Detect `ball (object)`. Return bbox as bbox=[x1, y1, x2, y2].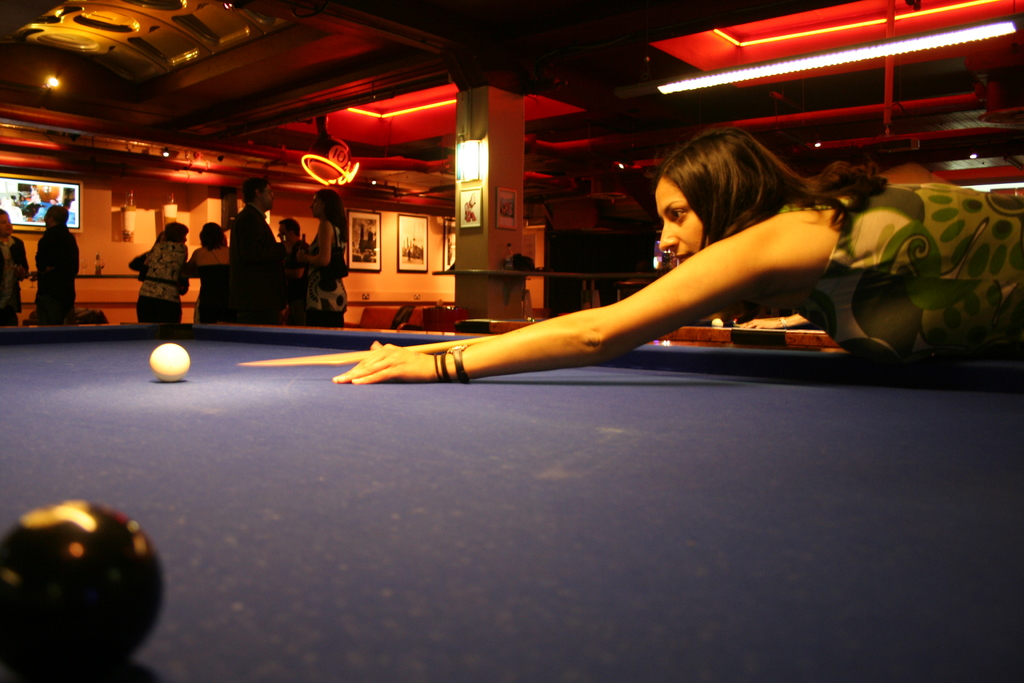
bbox=[148, 343, 191, 378].
